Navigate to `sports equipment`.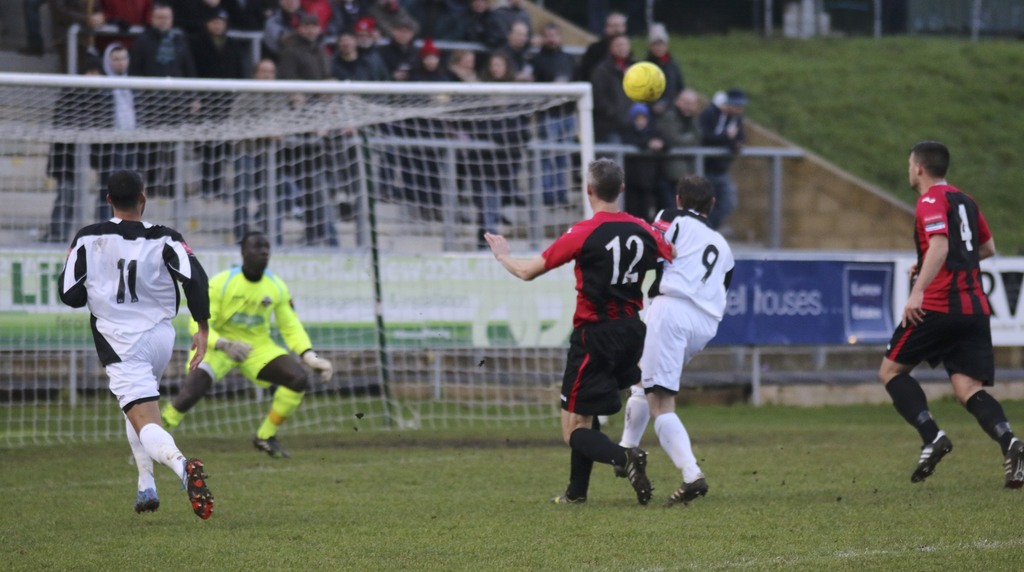
Navigation target: 0,71,602,431.
